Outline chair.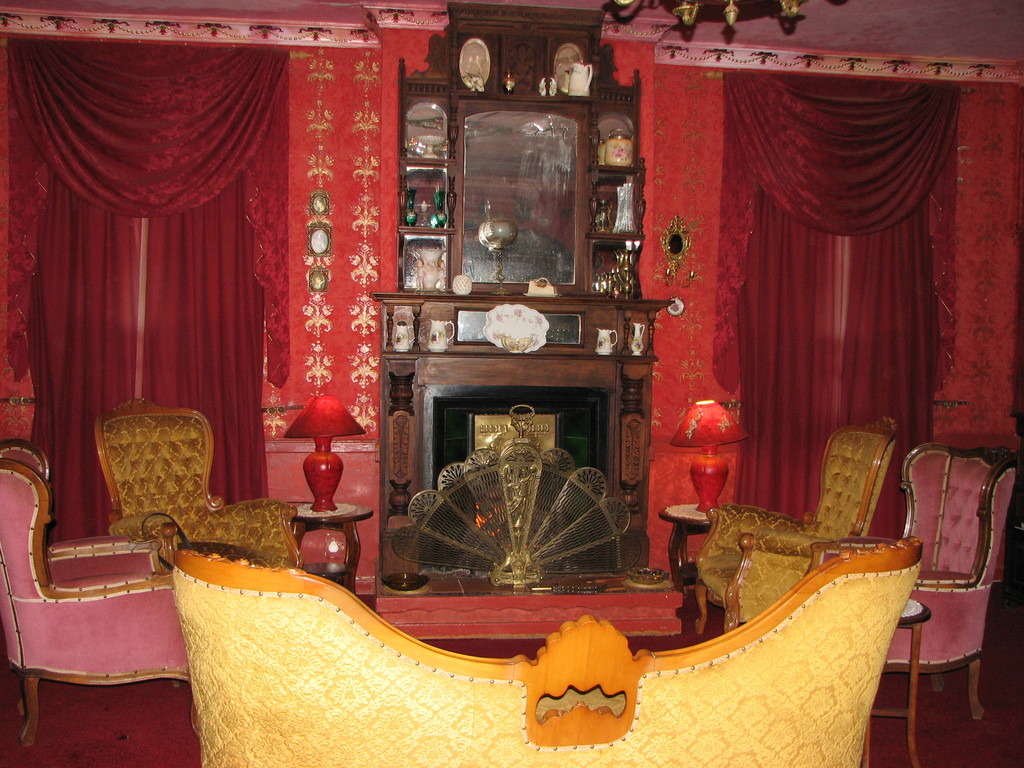
Outline: pyautogui.locateOnScreen(90, 401, 306, 581).
